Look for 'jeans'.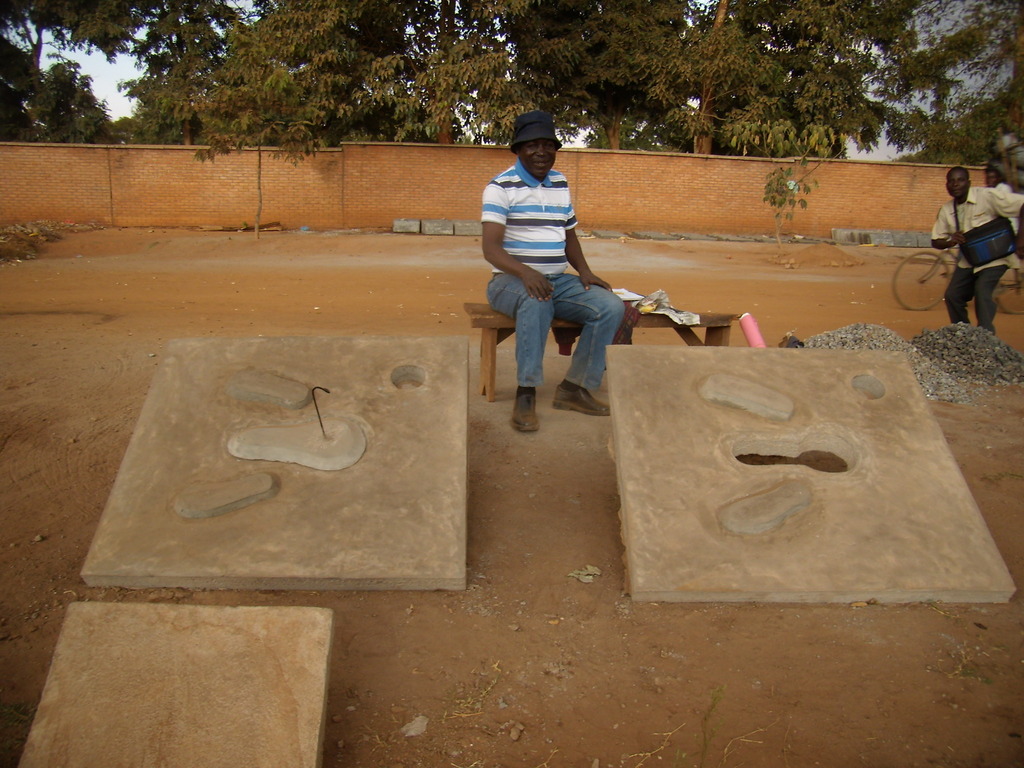
Found: x1=945 y1=264 x2=1010 y2=332.
